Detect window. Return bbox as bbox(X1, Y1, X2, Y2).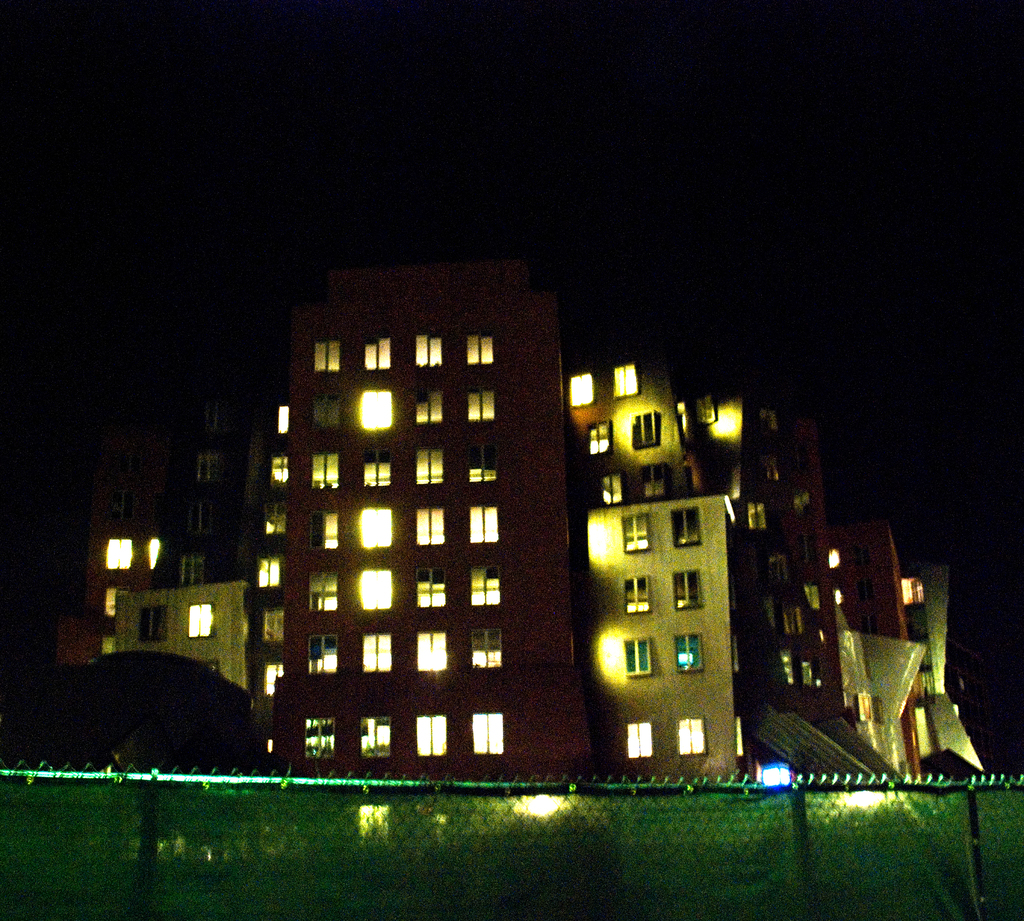
bbox(259, 562, 278, 586).
